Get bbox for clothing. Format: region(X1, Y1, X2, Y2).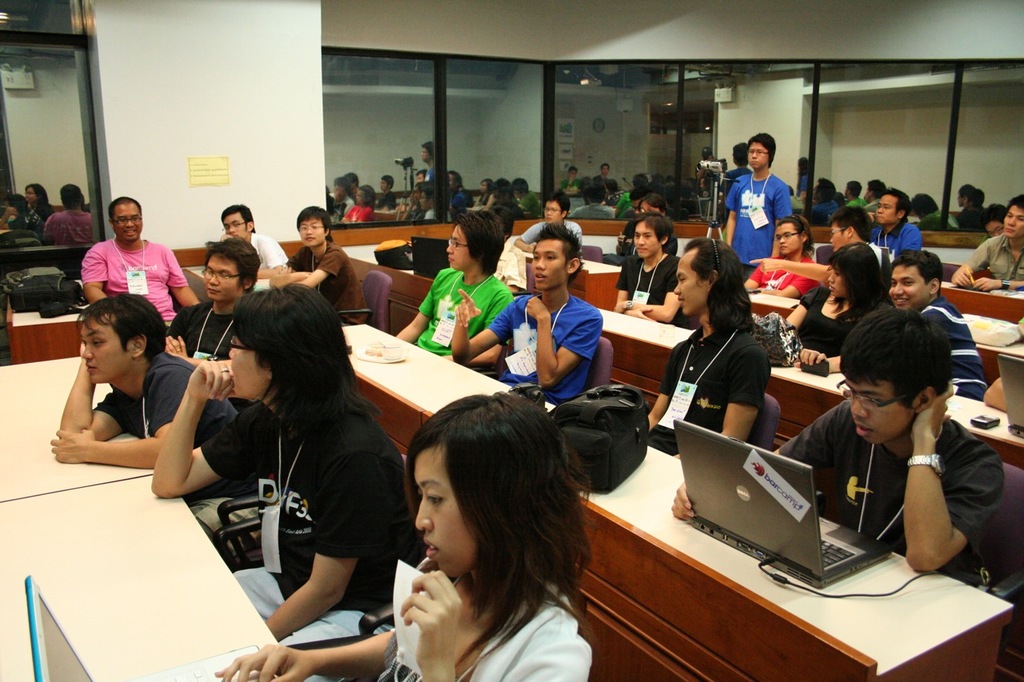
region(614, 249, 677, 304).
